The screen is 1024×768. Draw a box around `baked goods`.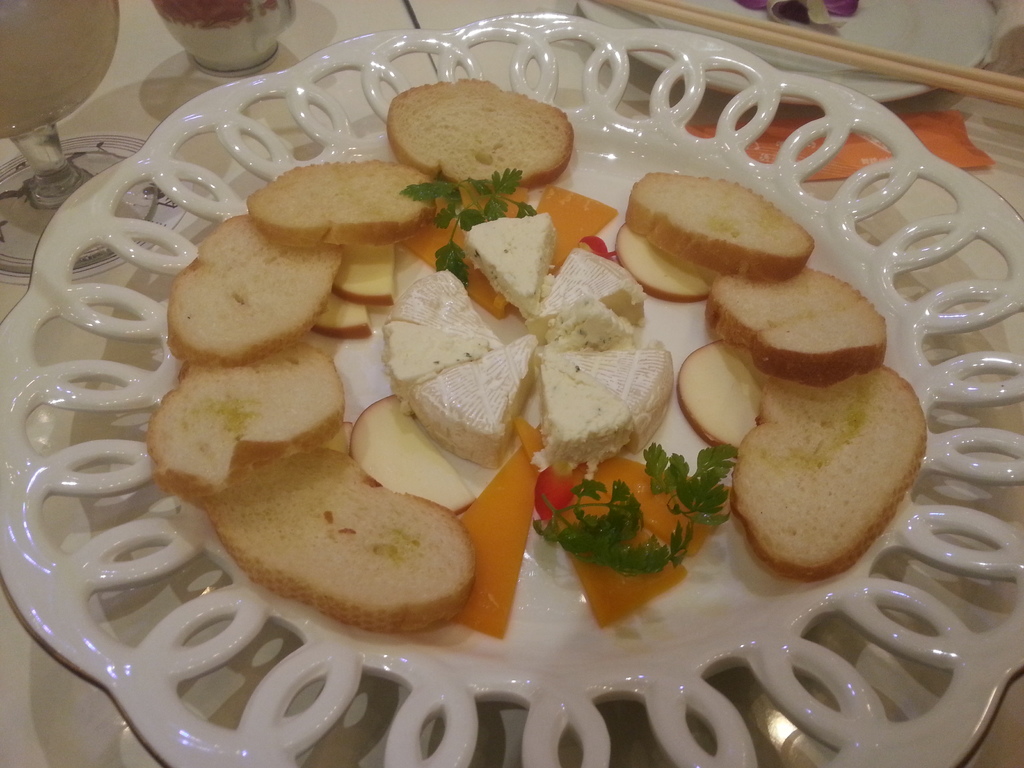
705,259,890,390.
